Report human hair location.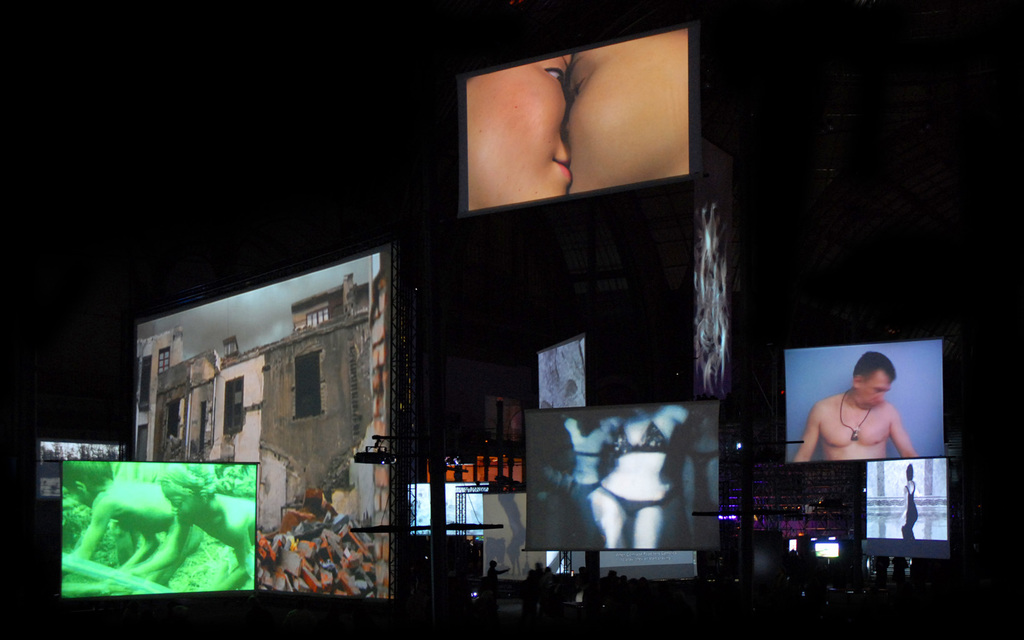
Report: 162,457,218,498.
